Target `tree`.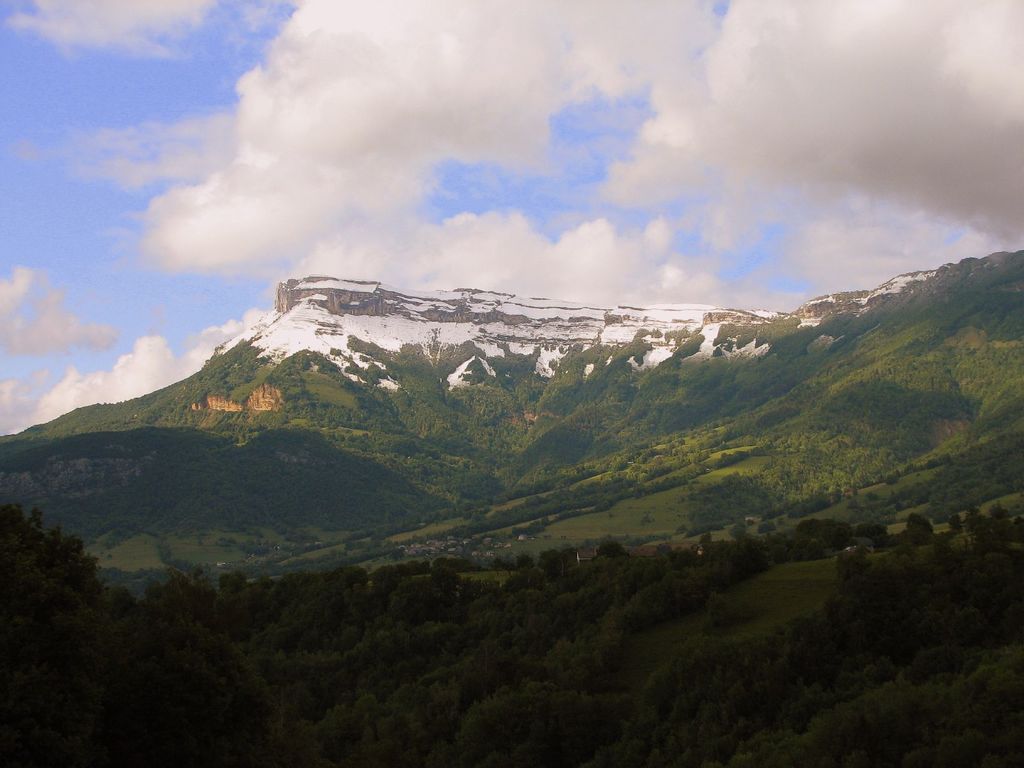
Target region: [695,590,735,639].
